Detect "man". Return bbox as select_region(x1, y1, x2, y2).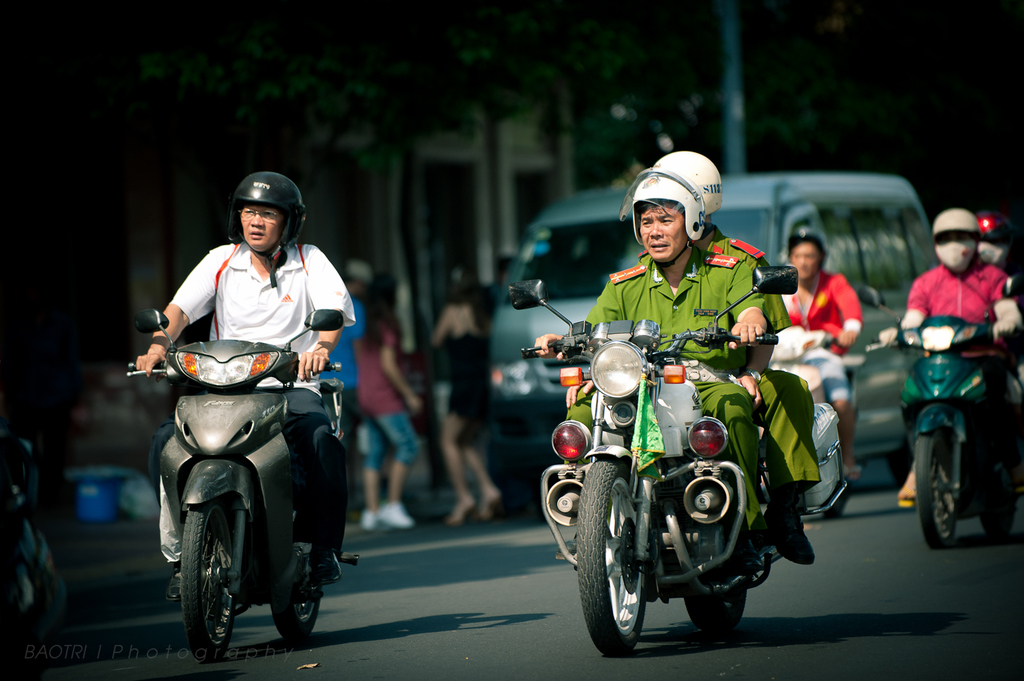
select_region(656, 150, 820, 566).
